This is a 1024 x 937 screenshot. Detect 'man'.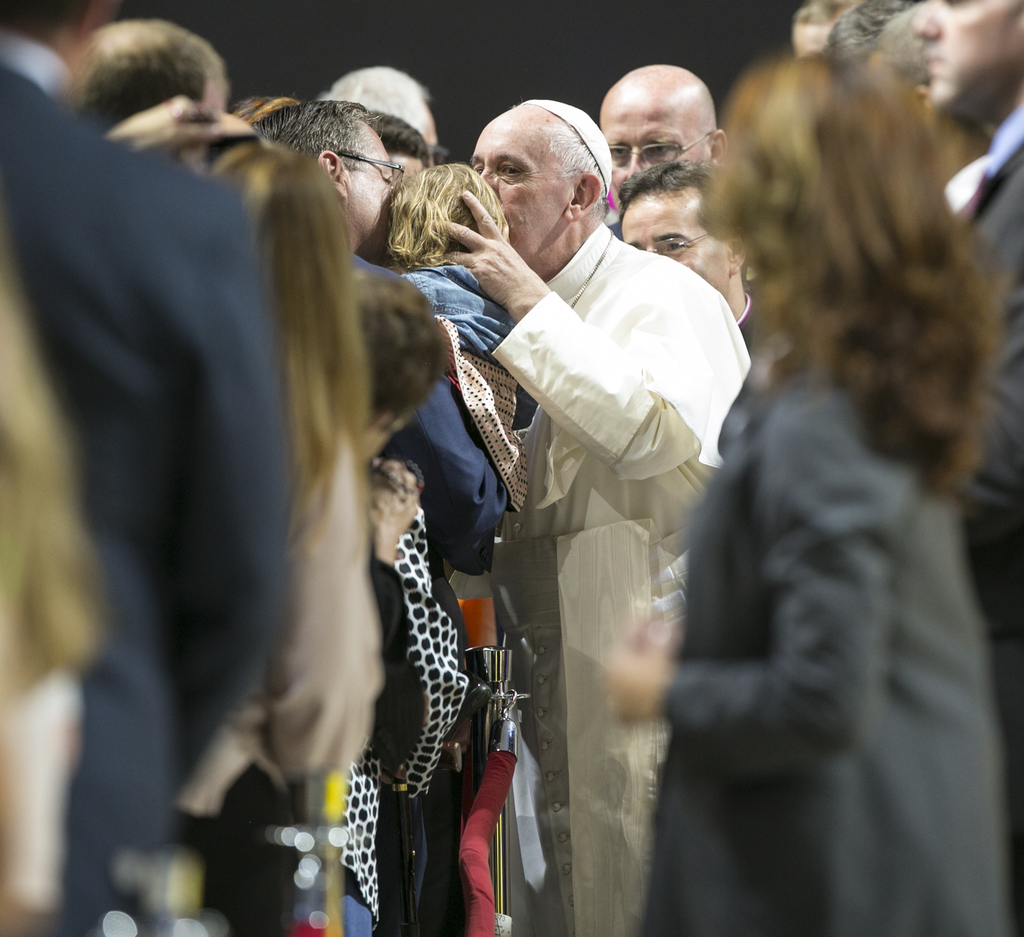
916/0/1023/648.
